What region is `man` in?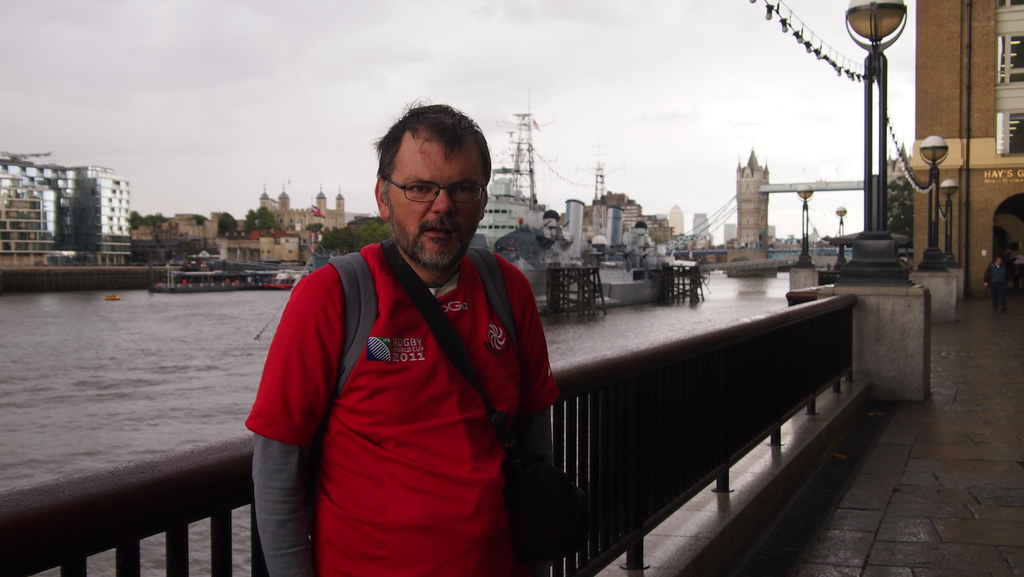
x1=249, y1=102, x2=560, y2=576.
